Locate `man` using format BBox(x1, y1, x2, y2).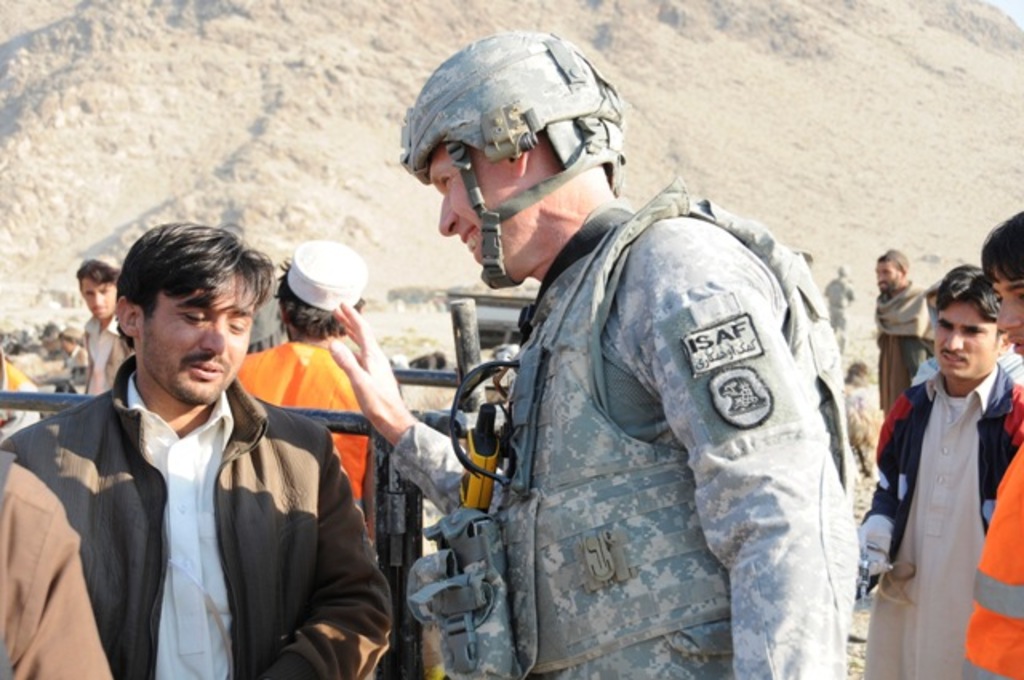
BBox(854, 258, 1022, 678).
